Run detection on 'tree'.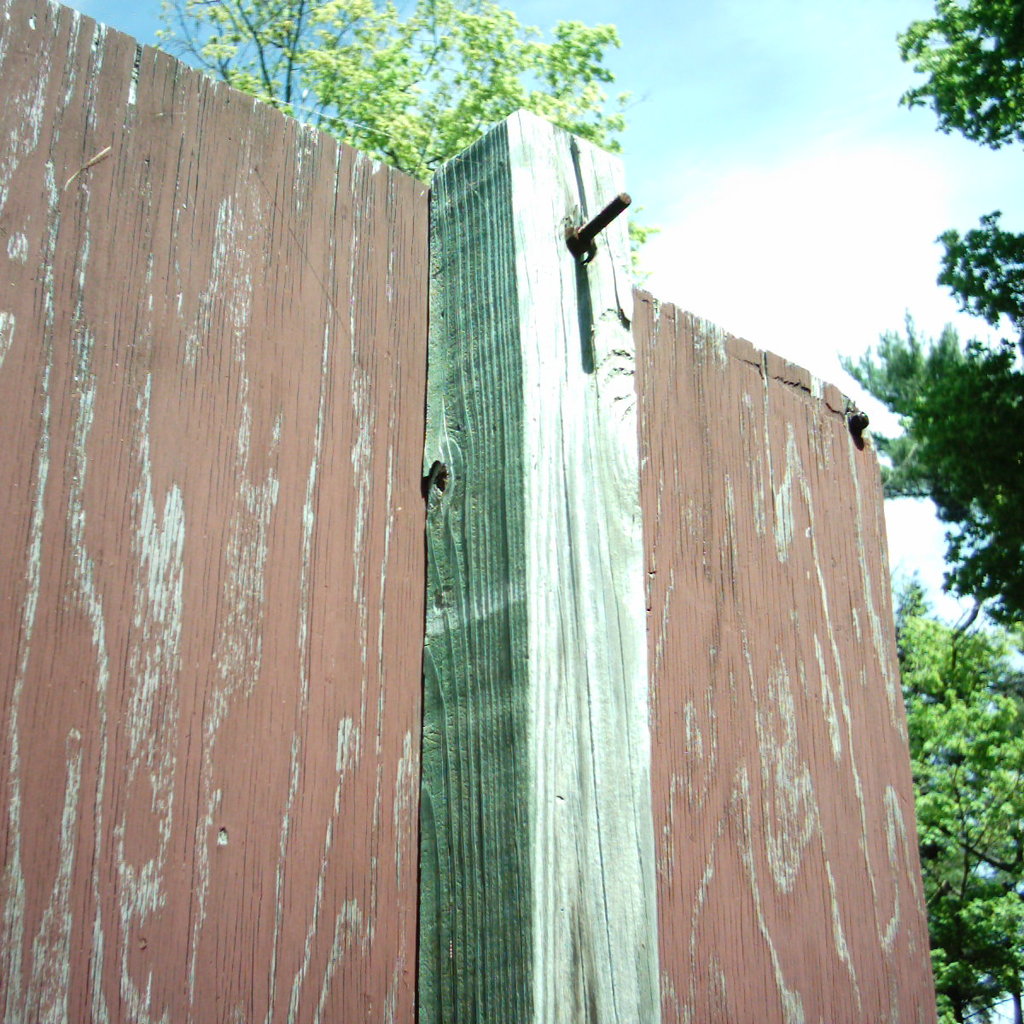
Result: {"x1": 942, "y1": 211, "x2": 1023, "y2": 323}.
